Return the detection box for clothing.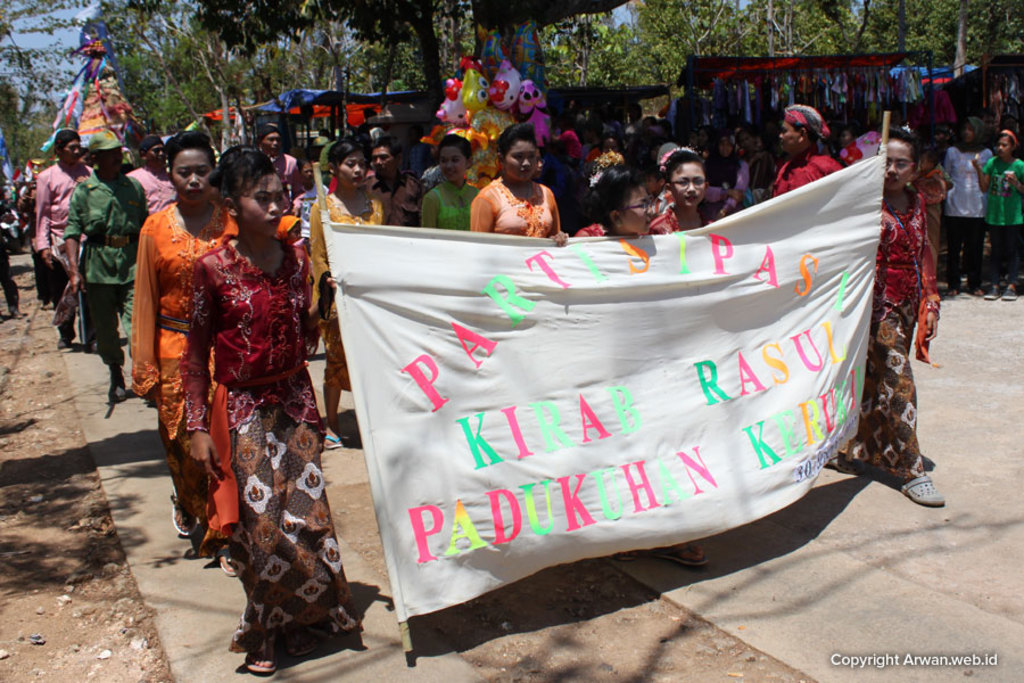
select_region(587, 145, 602, 161).
